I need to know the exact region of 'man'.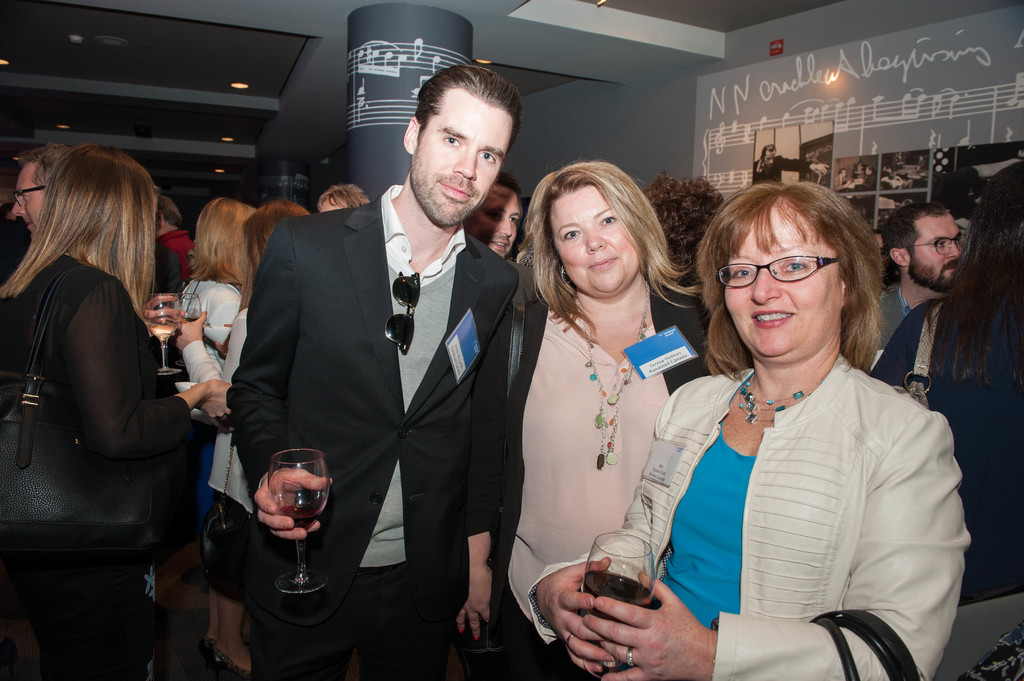
Region: [225, 72, 522, 680].
